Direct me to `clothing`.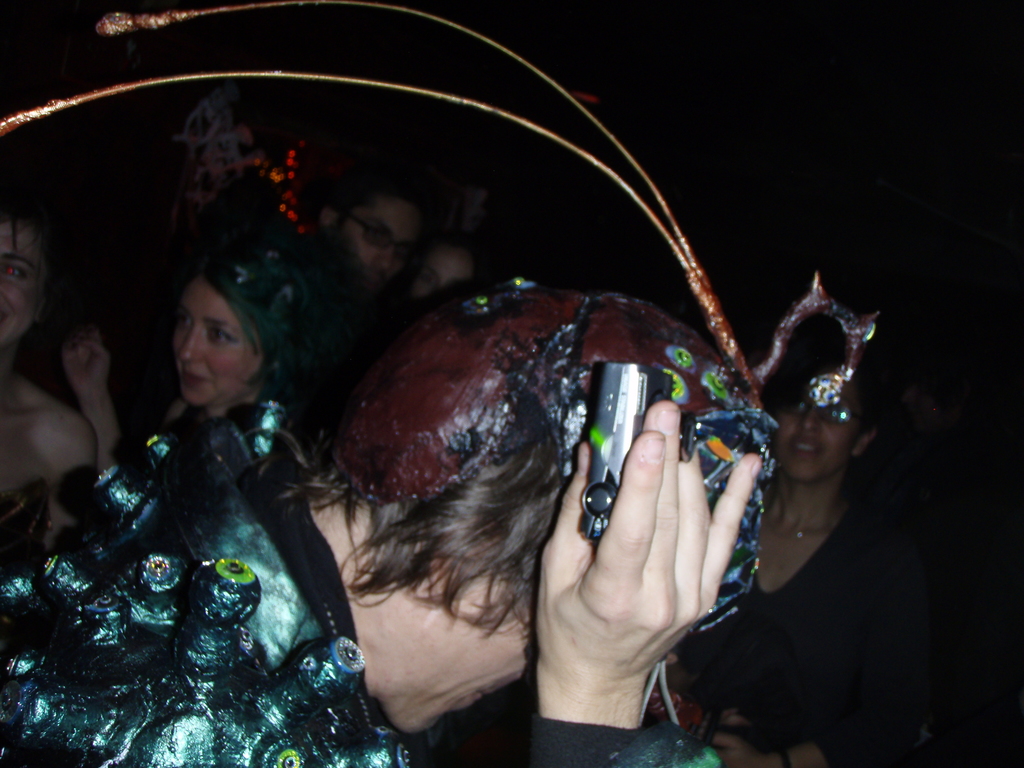
Direction: [left=0, top=401, right=646, bottom=767].
